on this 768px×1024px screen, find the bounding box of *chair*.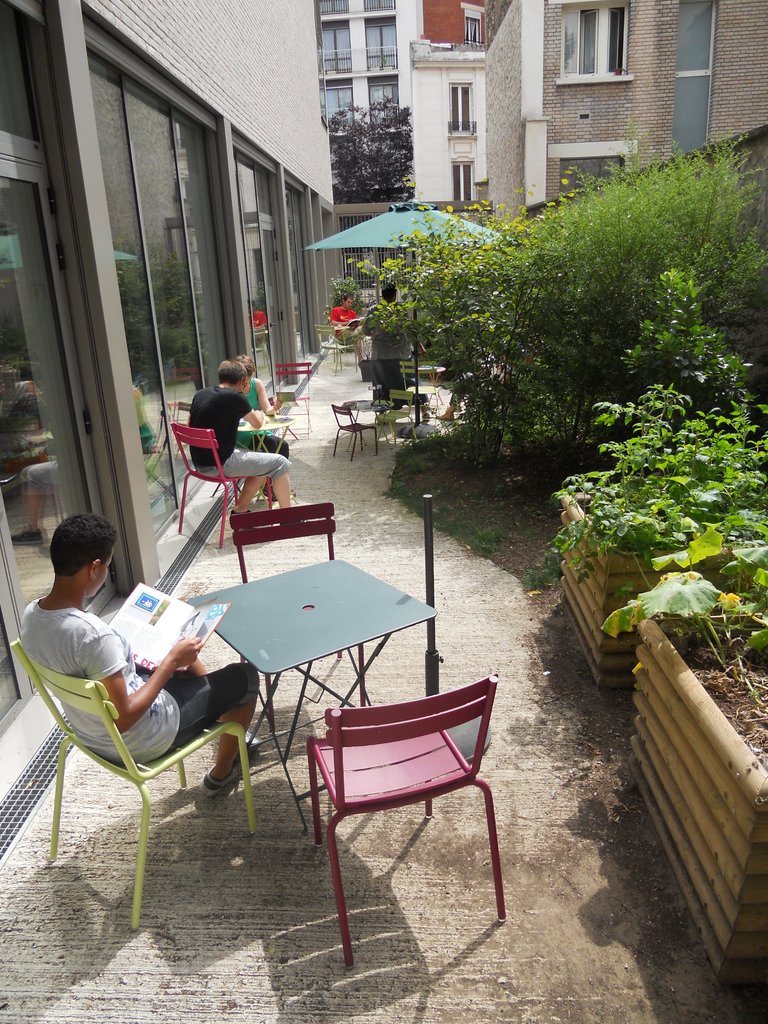
Bounding box: locate(15, 627, 264, 929).
